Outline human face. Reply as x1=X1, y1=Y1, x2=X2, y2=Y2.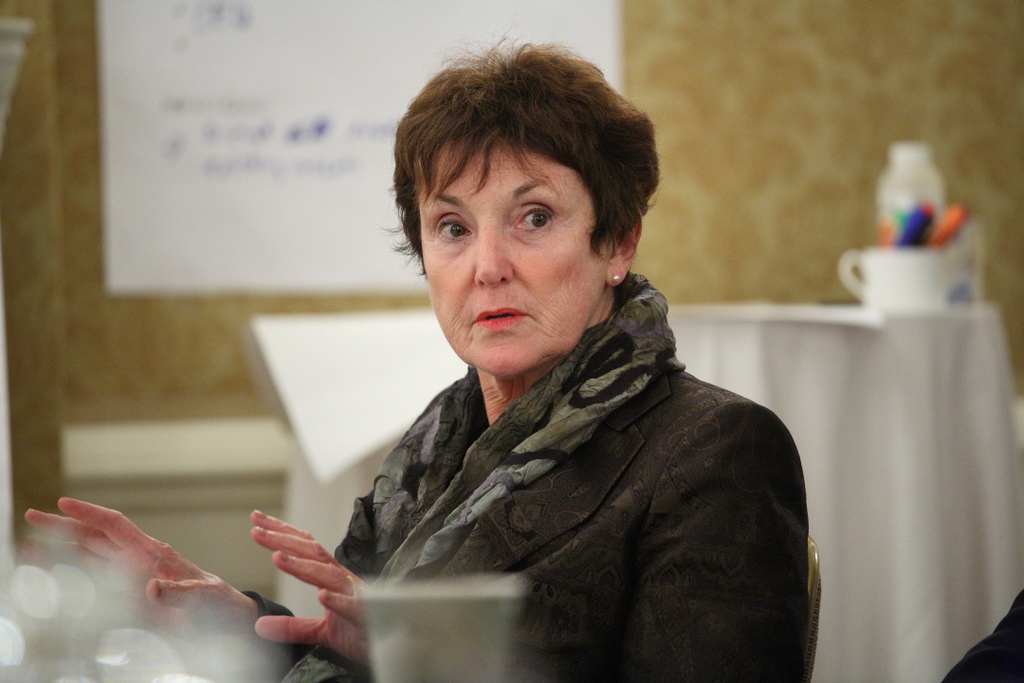
x1=420, y1=136, x2=610, y2=380.
